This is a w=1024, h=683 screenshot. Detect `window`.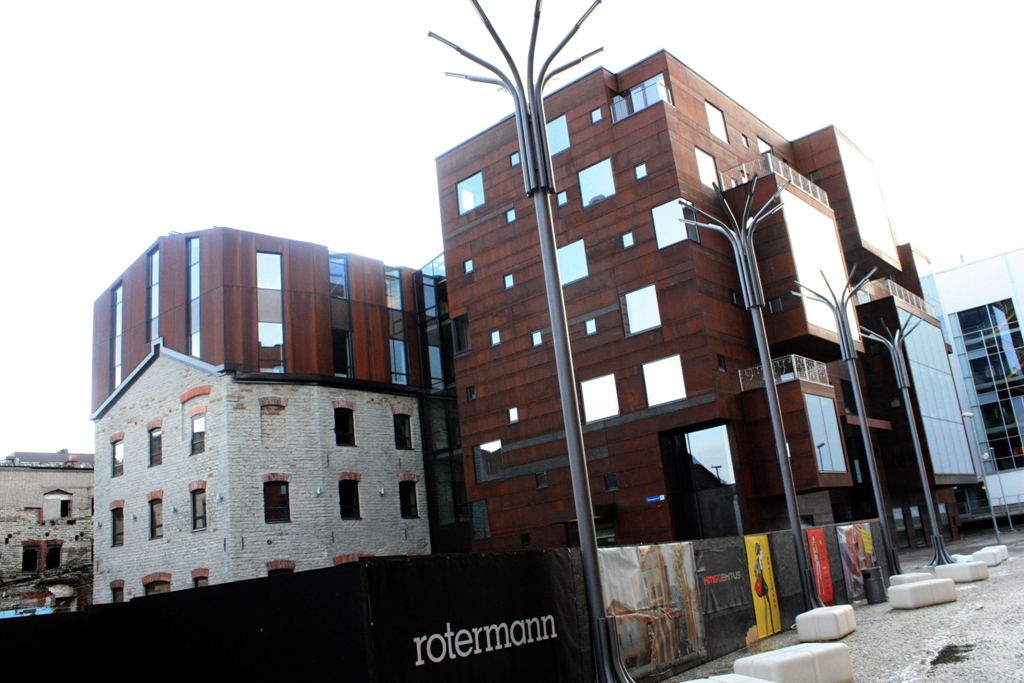
533/335/546/348.
